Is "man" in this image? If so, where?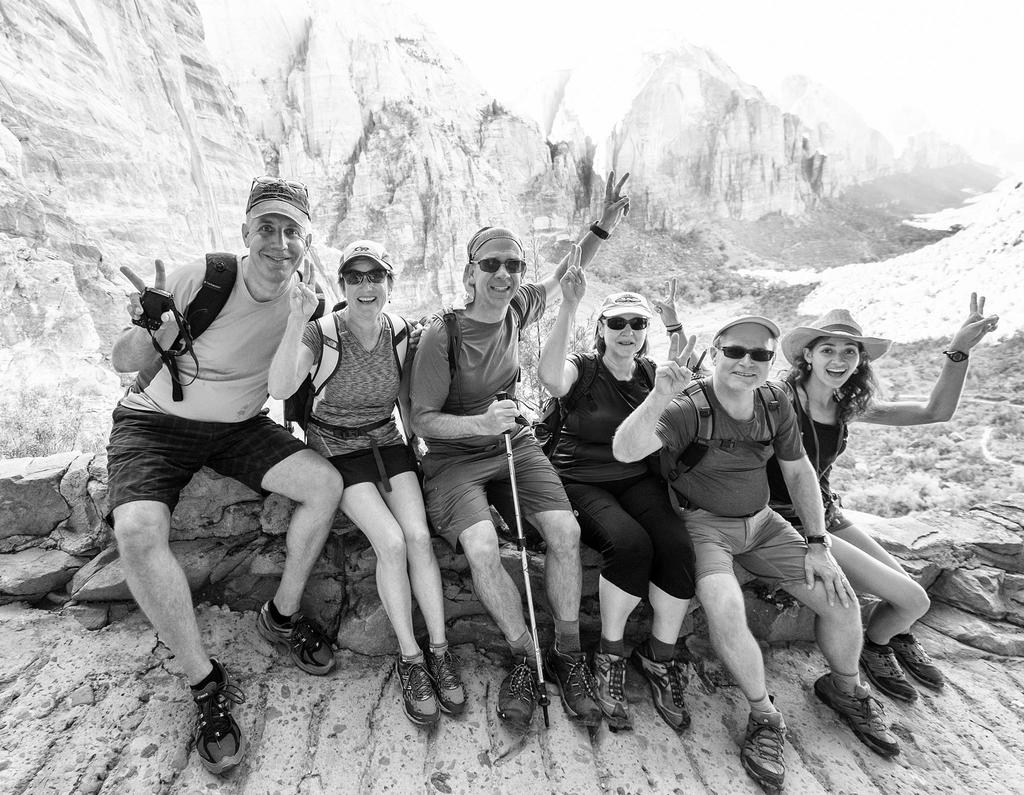
Yes, at select_region(108, 176, 347, 775).
